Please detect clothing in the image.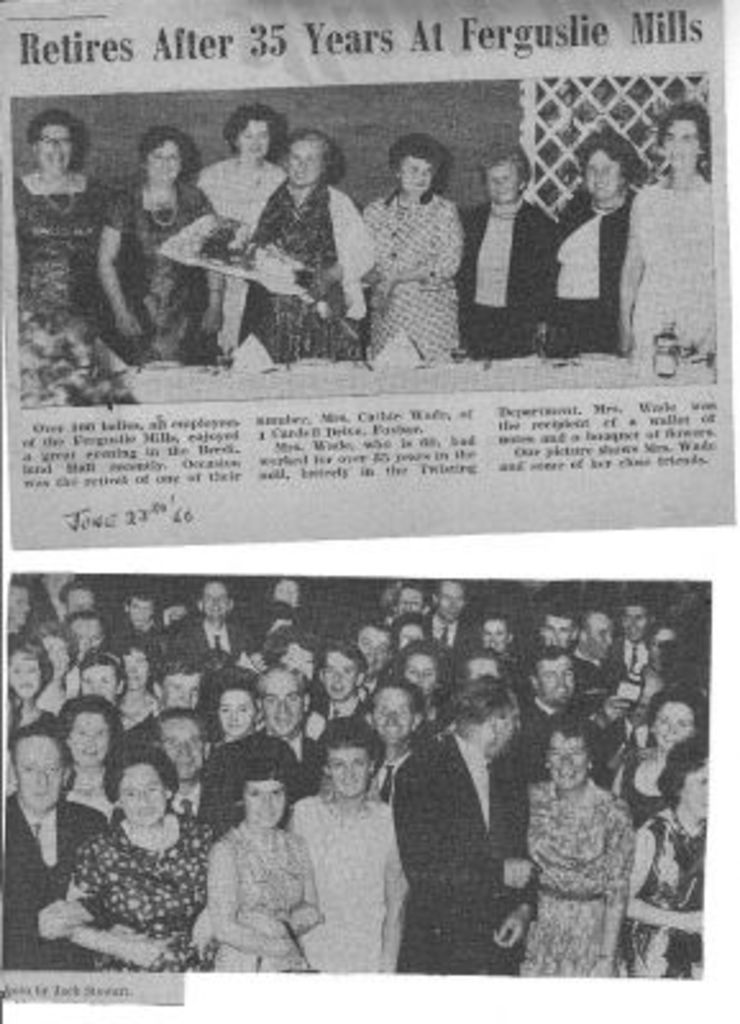
l=607, t=812, r=714, b=983.
